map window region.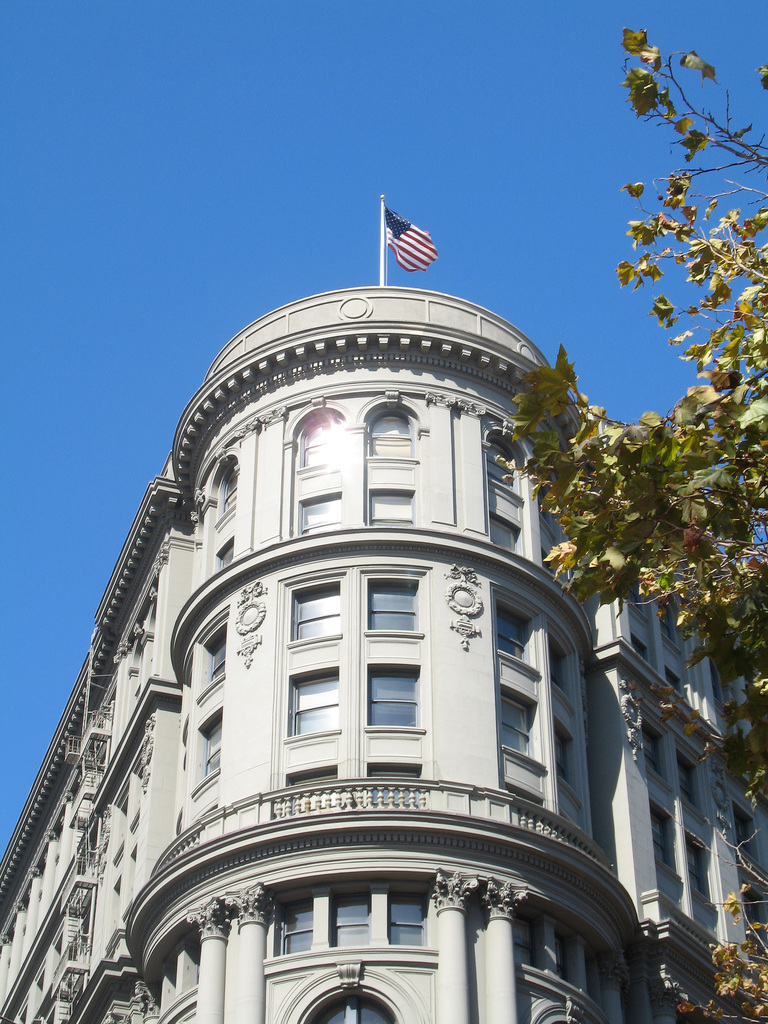
Mapped to bbox(287, 668, 341, 735).
